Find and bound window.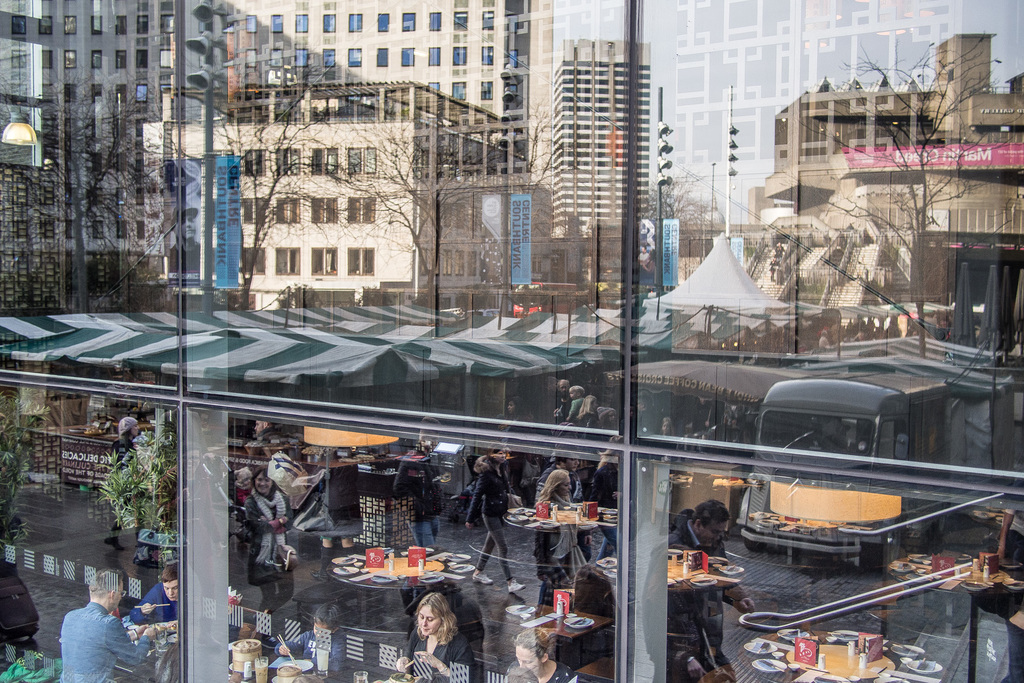
Bound: (323,48,338,70).
